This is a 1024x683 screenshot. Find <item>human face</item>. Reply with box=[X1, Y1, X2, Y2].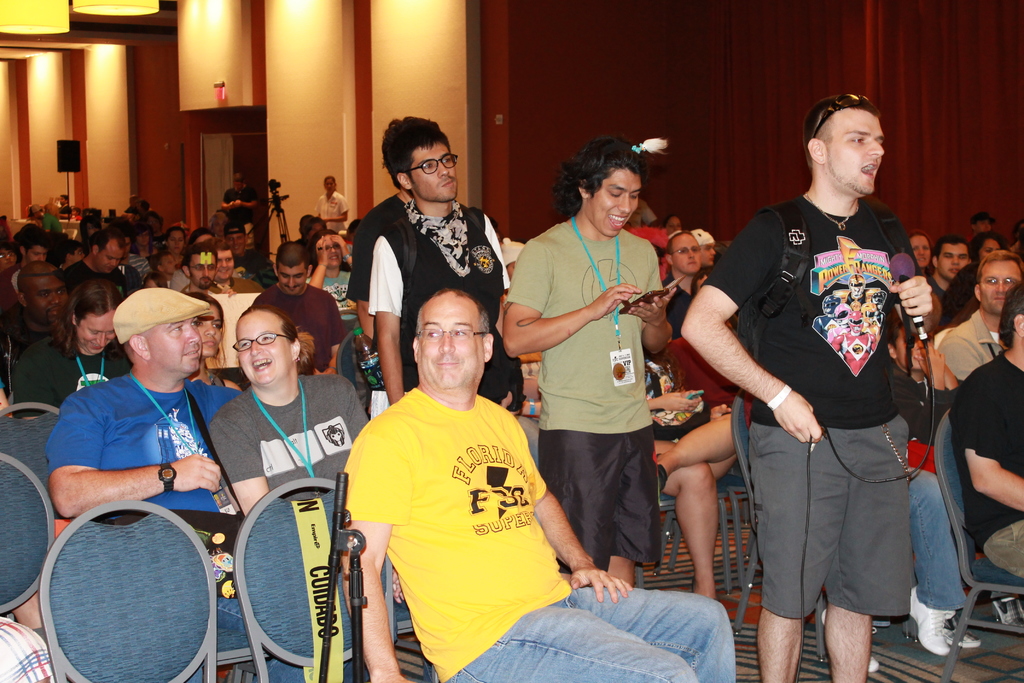
box=[977, 240, 1005, 261].
